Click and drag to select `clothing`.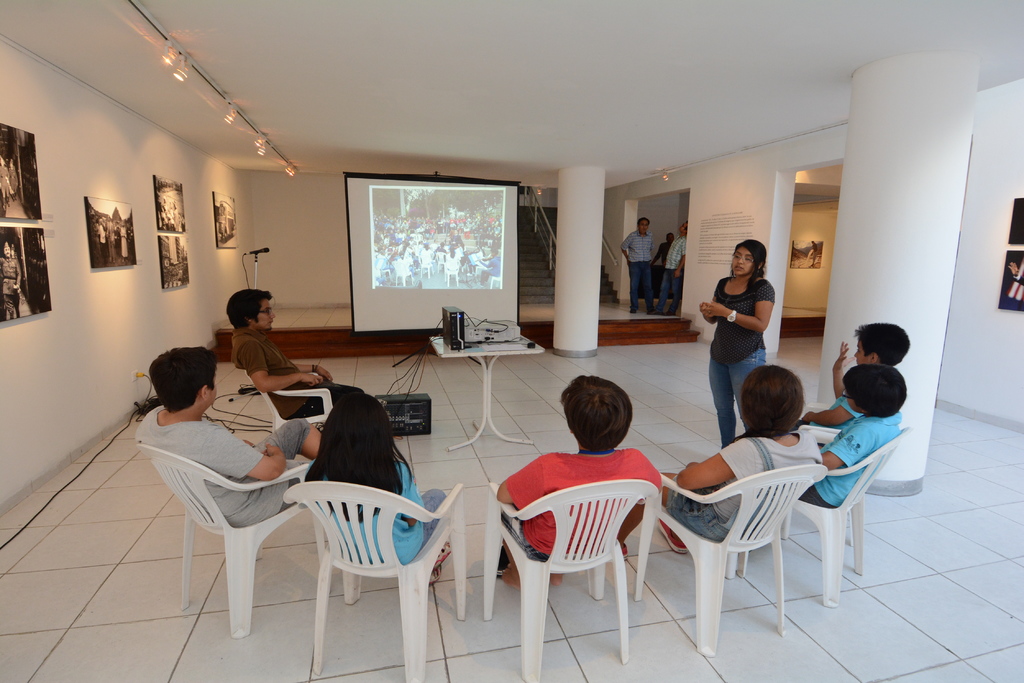
Selection: 658/485/738/536.
